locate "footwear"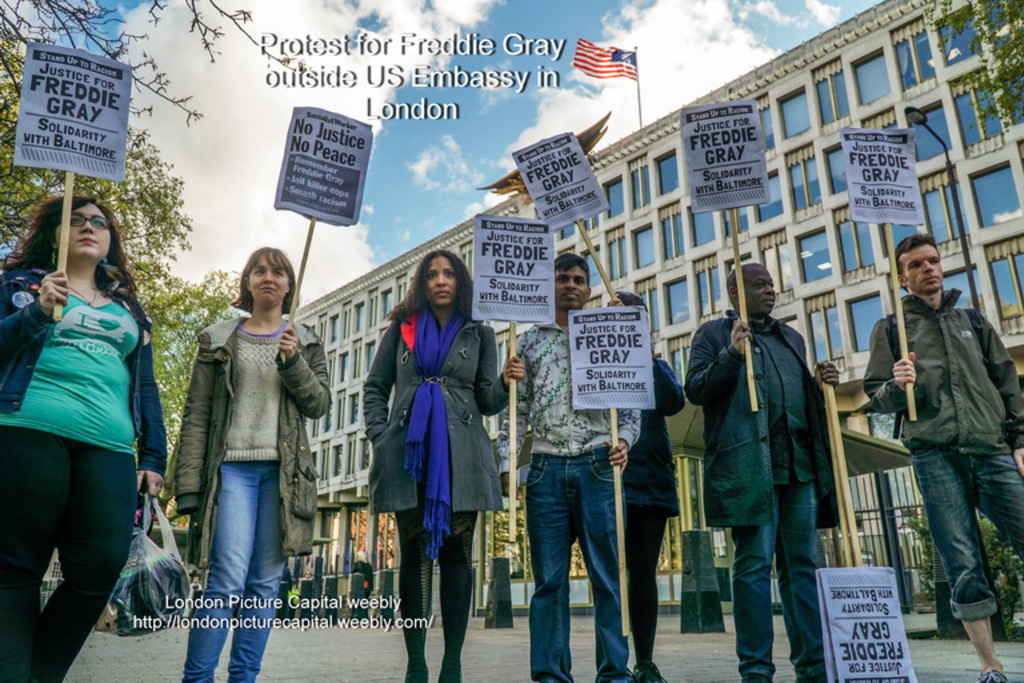
box=[744, 676, 772, 682]
